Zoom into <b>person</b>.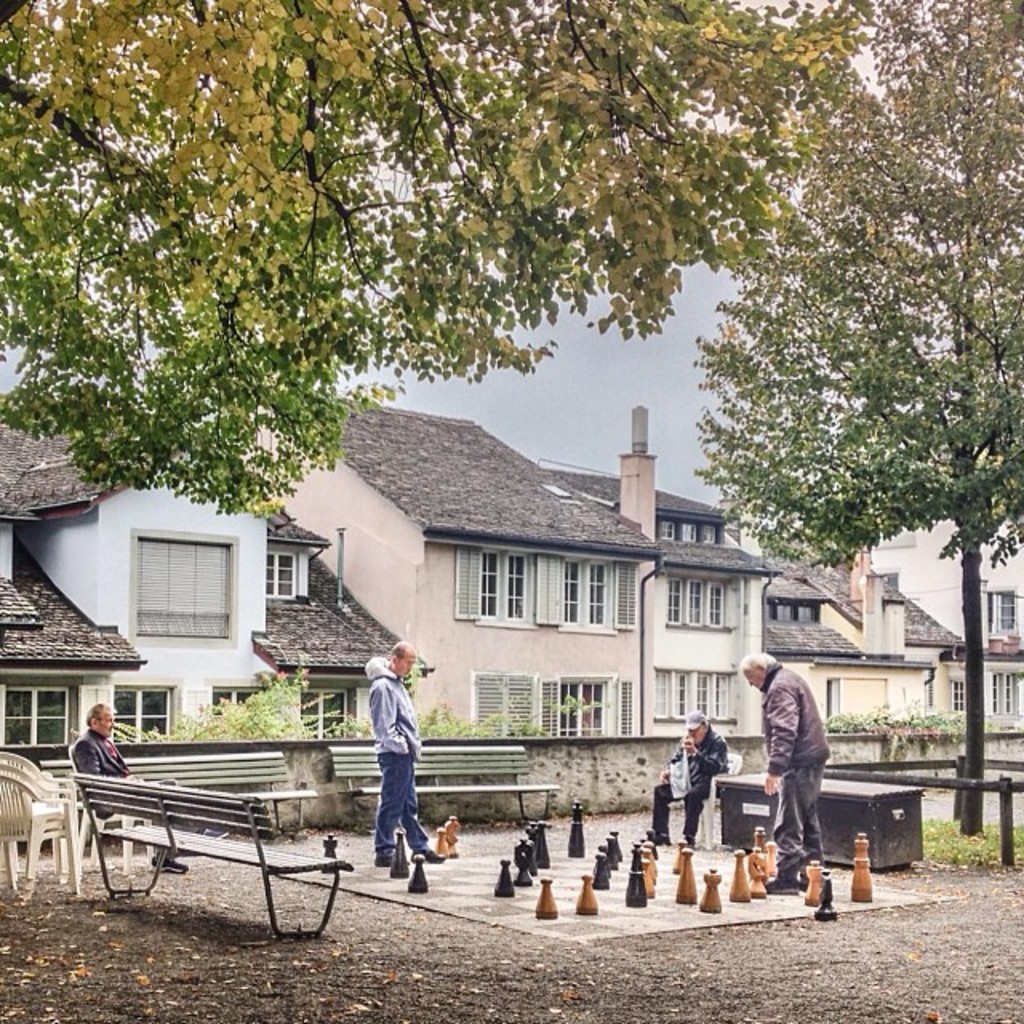
Zoom target: (739,651,832,893).
